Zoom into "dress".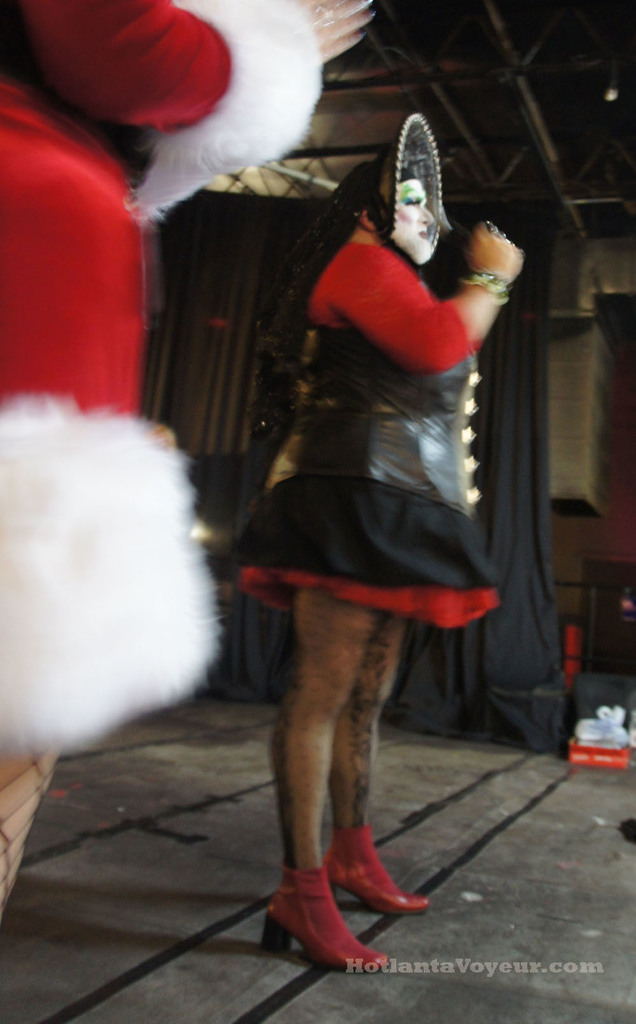
Zoom target: x1=232 y1=242 x2=501 y2=623.
